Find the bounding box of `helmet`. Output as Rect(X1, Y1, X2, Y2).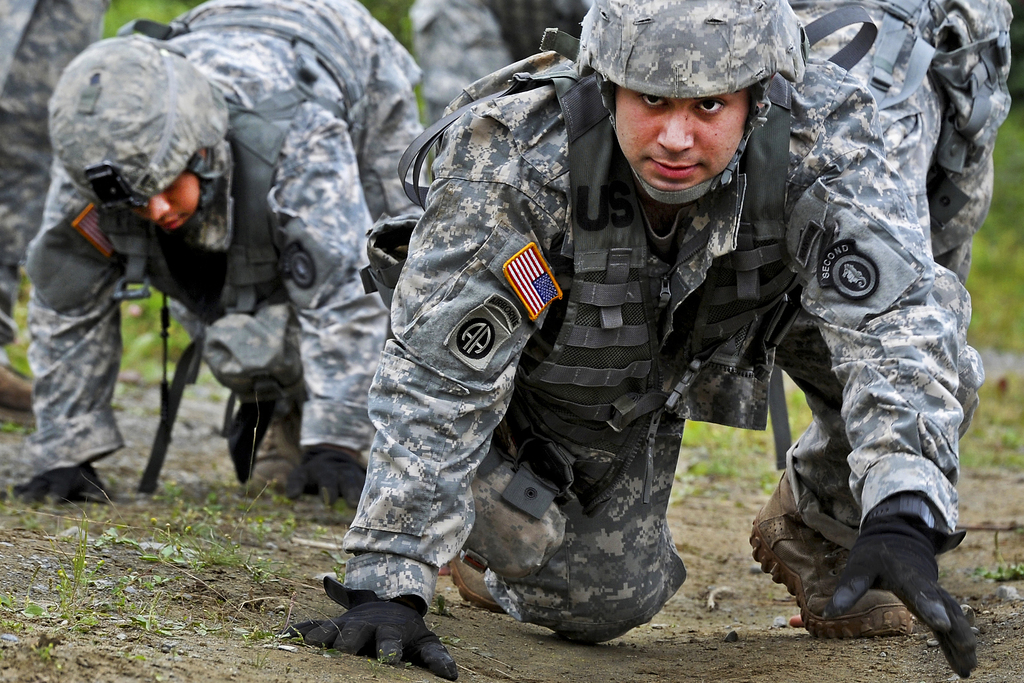
Rect(585, 1, 807, 208).
